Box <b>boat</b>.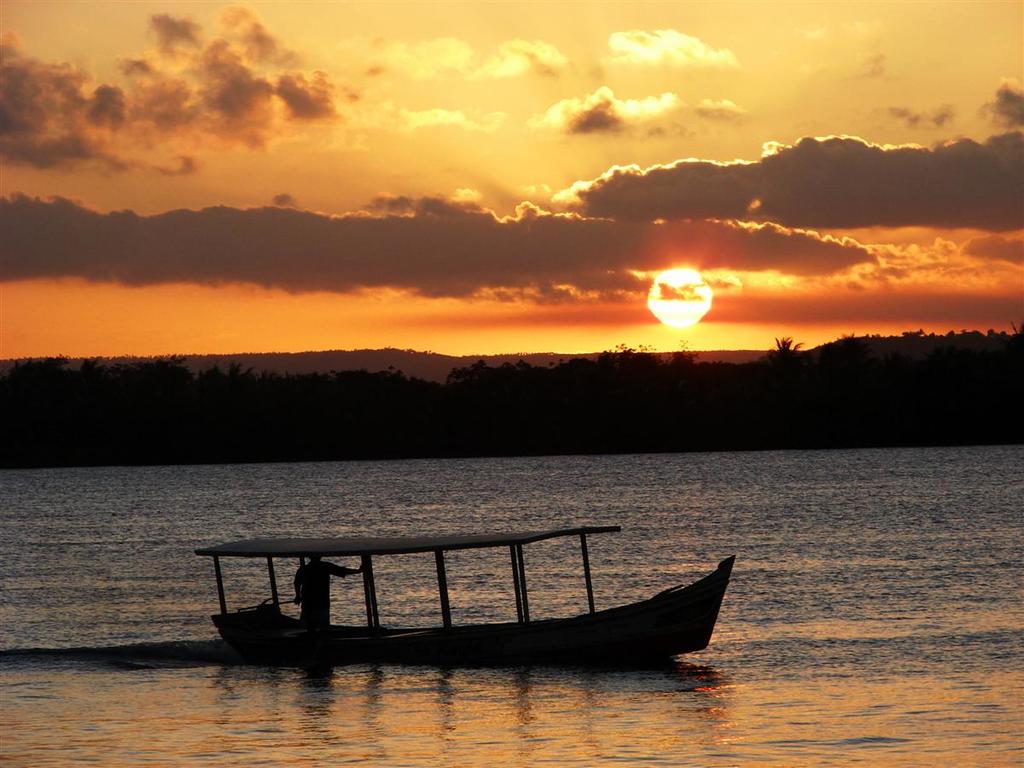
Rect(181, 513, 777, 677).
